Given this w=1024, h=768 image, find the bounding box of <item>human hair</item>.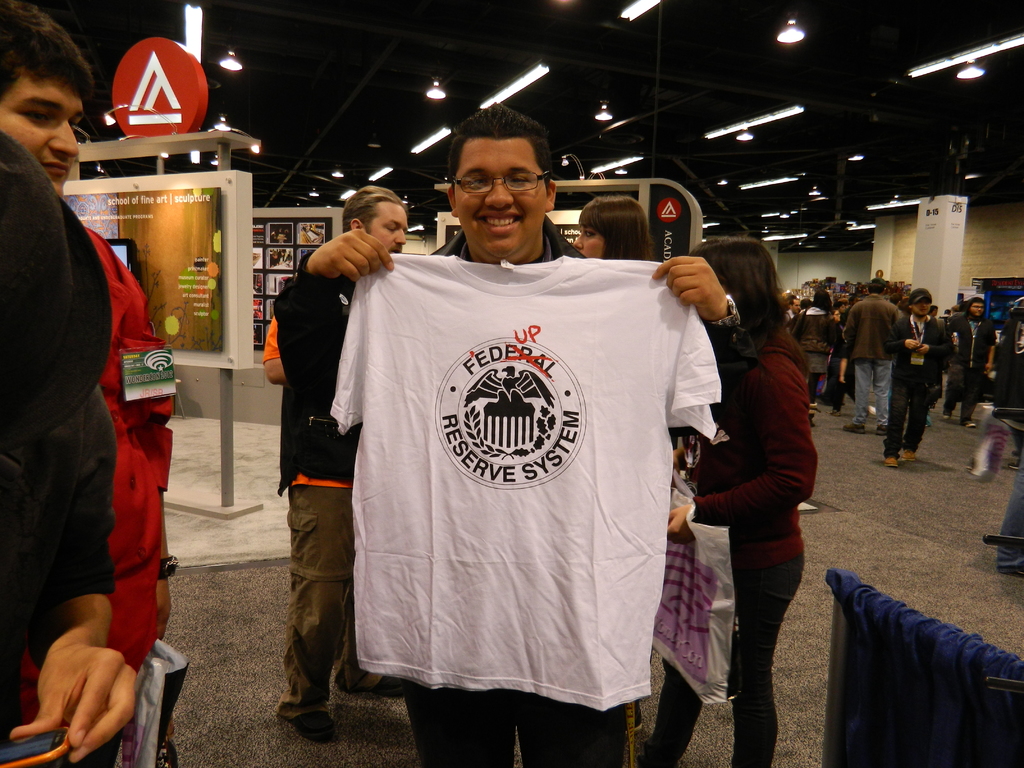
select_region(0, 0, 92, 103).
